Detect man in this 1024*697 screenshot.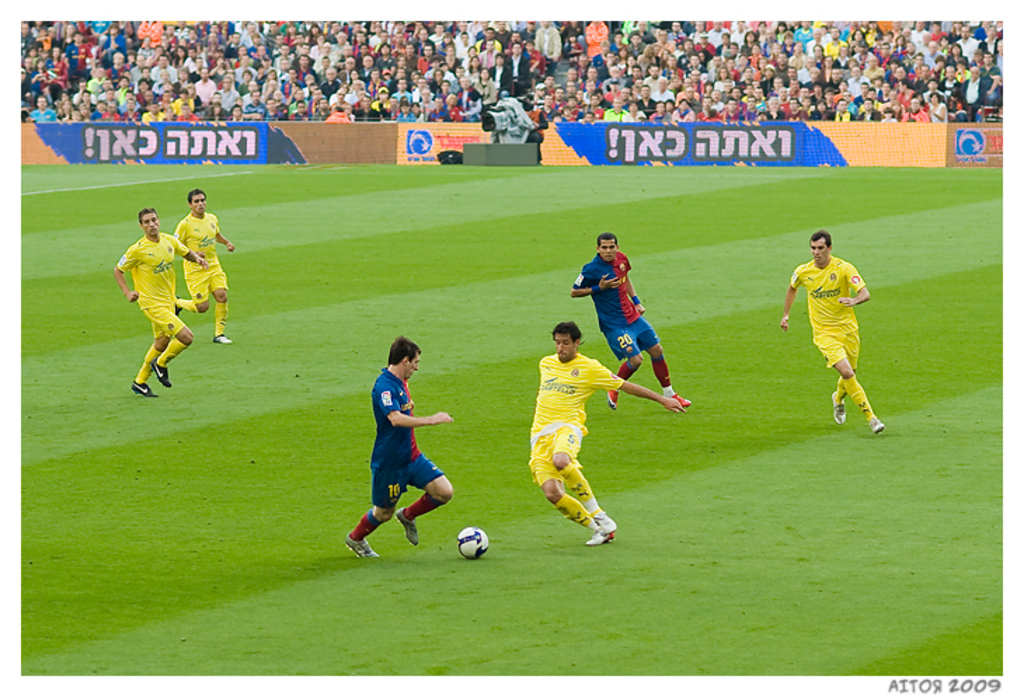
Detection: (left=111, top=208, right=206, bottom=395).
